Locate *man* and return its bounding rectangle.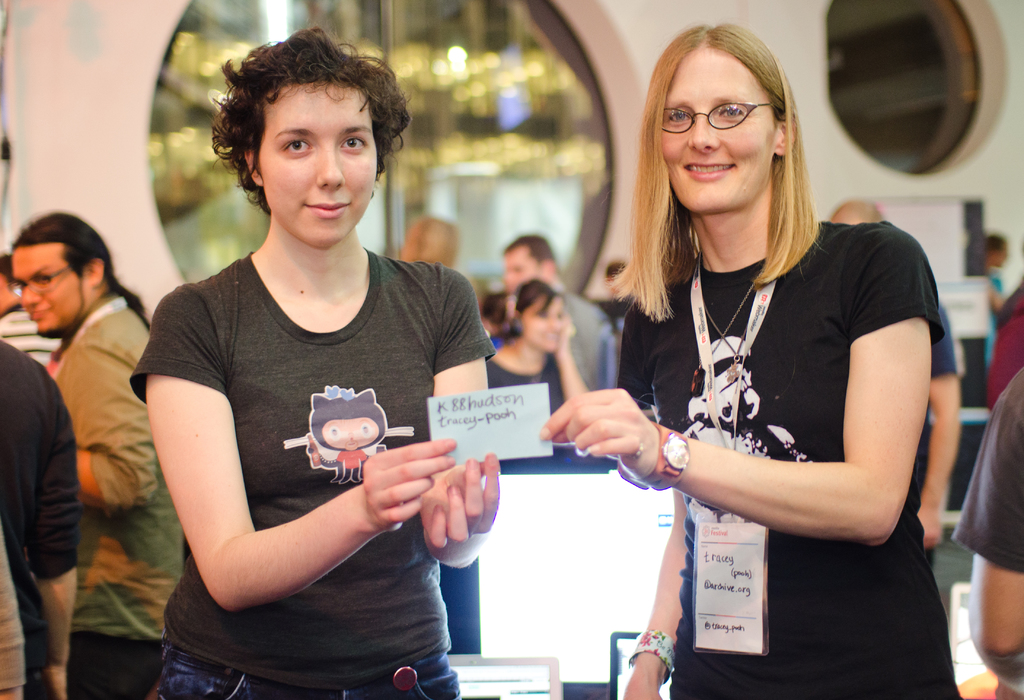
<box>501,230,612,389</box>.
